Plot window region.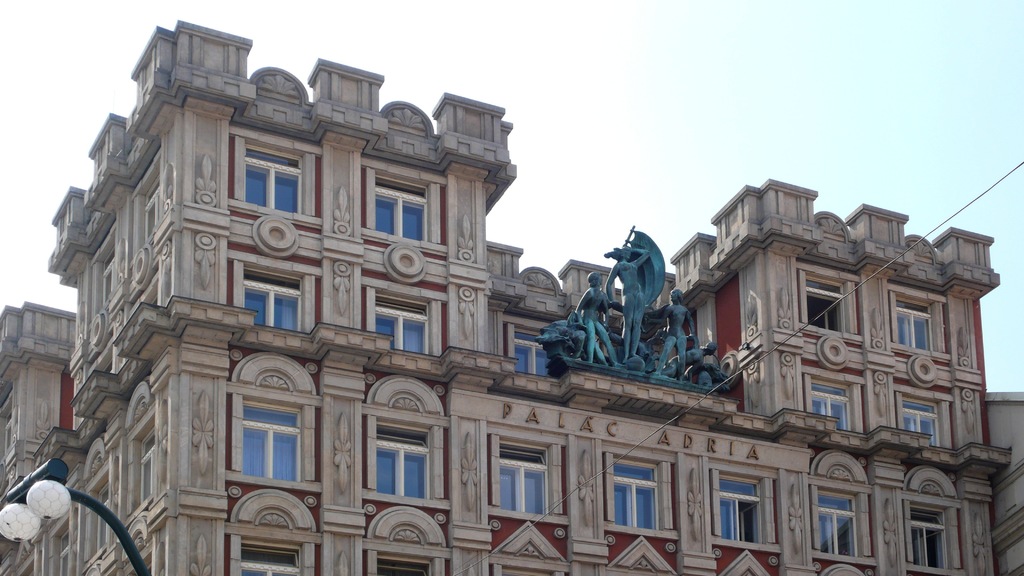
Plotted at BBox(377, 424, 432, 498).
